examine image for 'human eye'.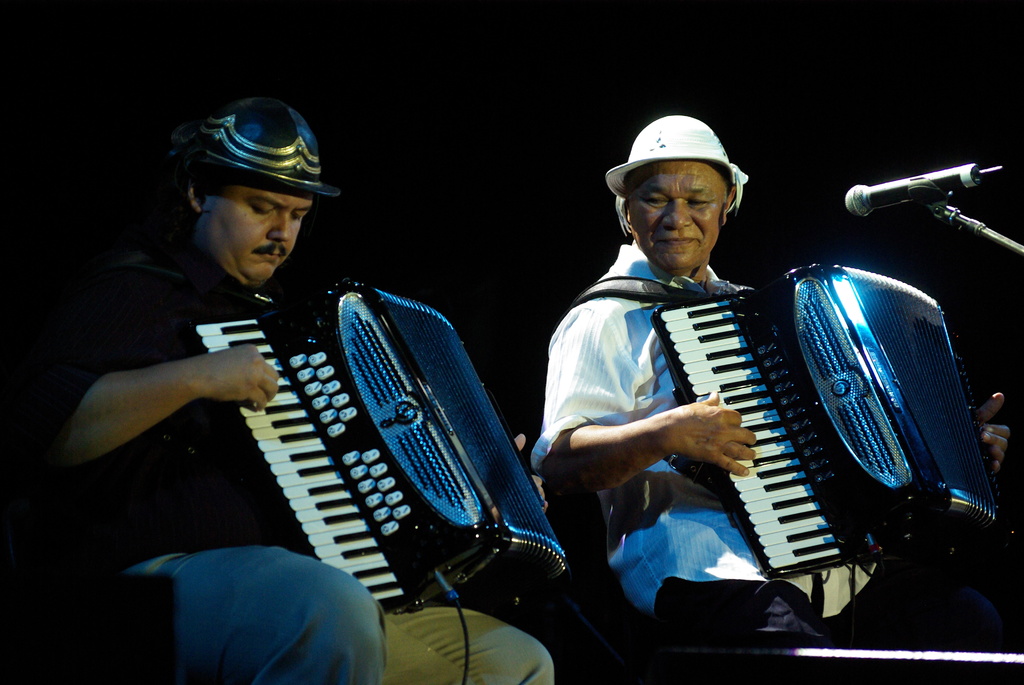
Examination result: x1=683, y1=190, x2=712, y2=207.
